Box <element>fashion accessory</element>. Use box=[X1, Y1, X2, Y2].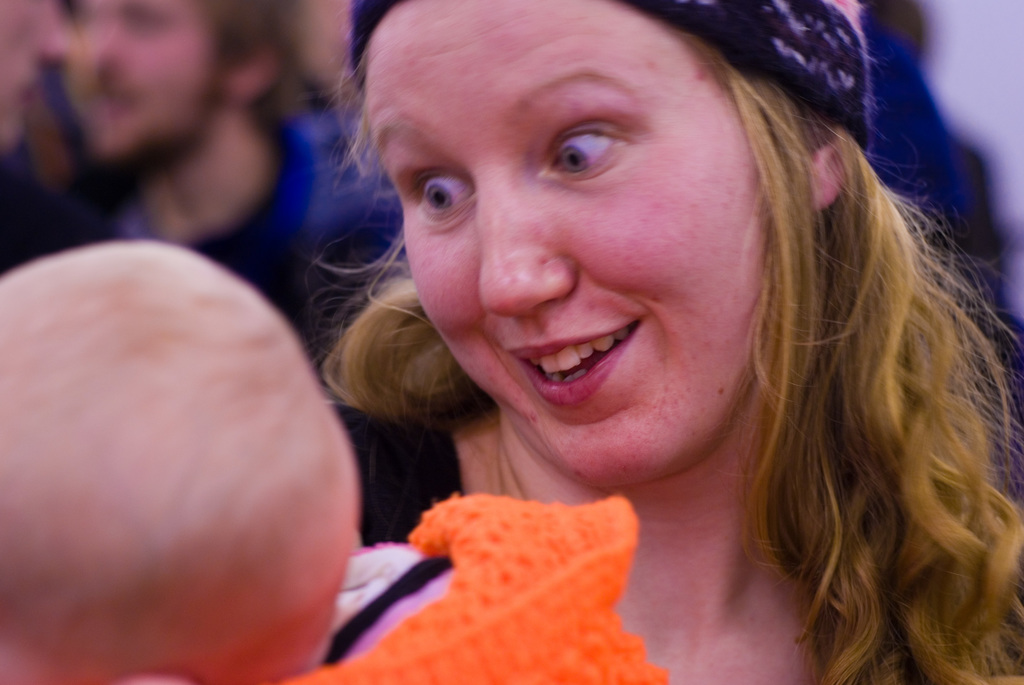
box=[342, 0, 868, 142].
